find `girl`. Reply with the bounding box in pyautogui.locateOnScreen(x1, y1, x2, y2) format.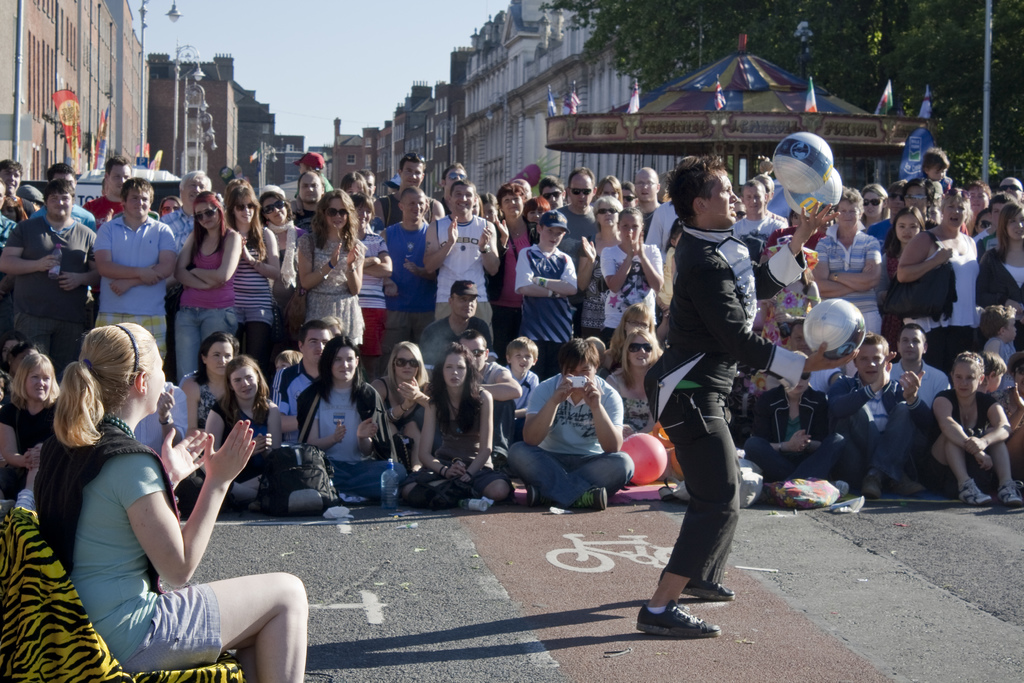
pyautogui.locateOnScreen(927, 350, 1023, 506).
